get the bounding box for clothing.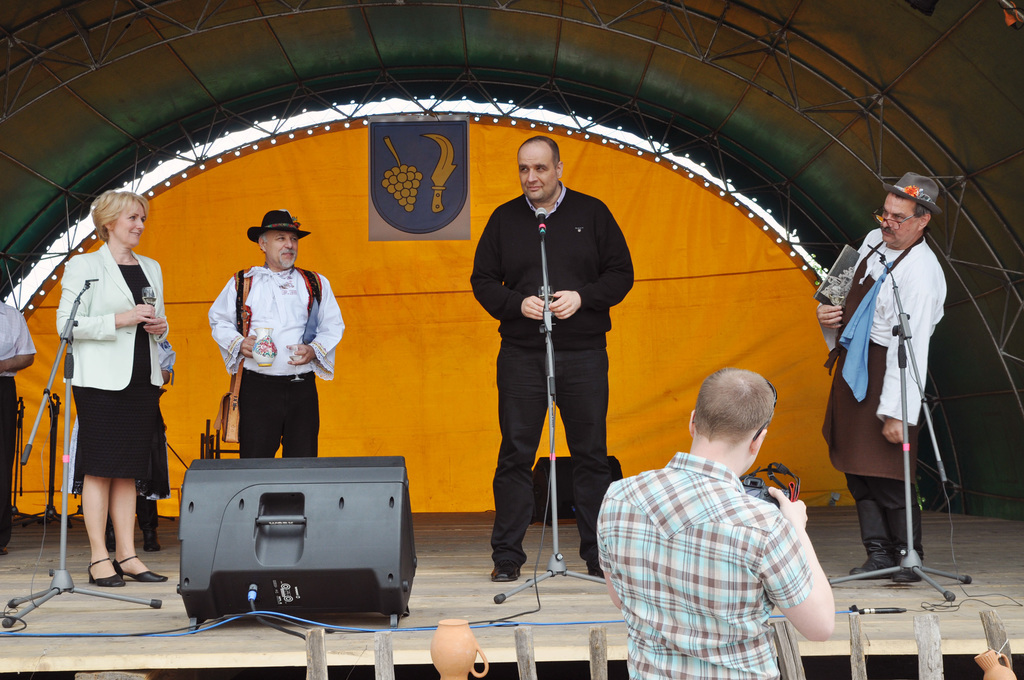
819,224,950,565.
